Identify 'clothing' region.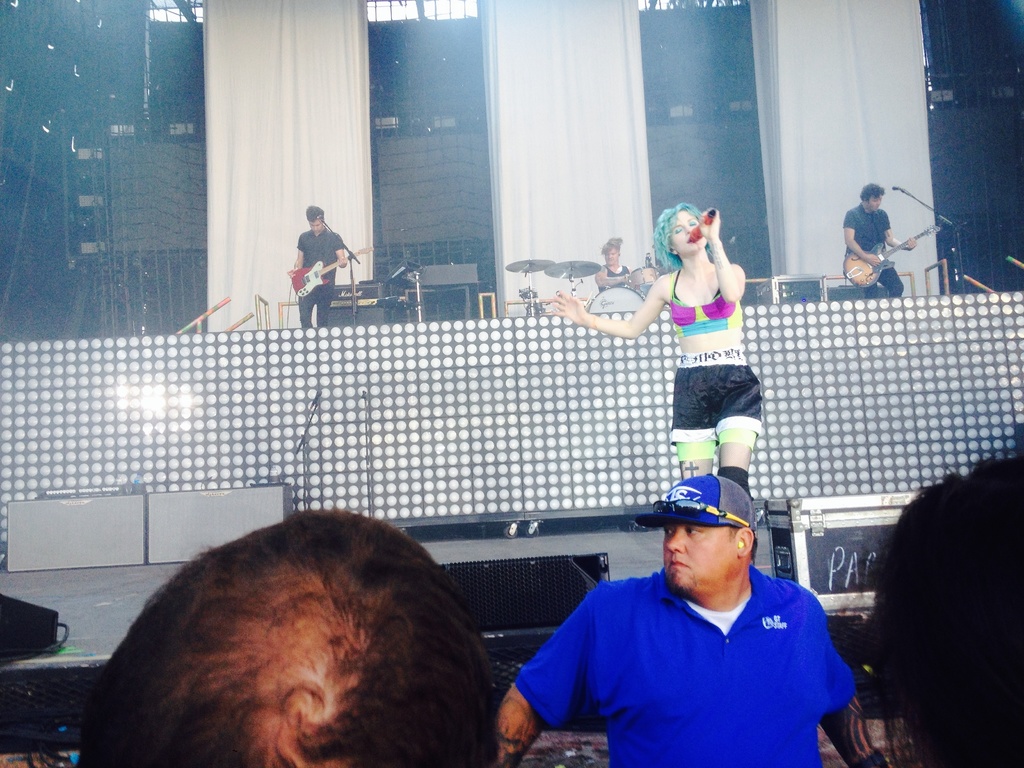
Region: [x1=669, y1=347, x2=762, y2=460].
